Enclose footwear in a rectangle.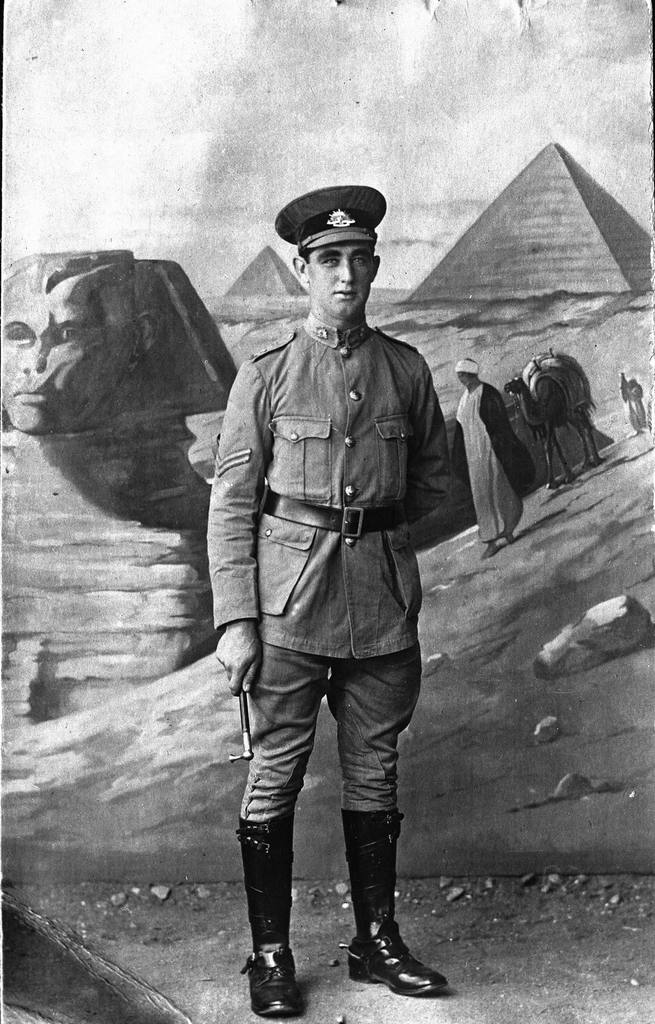
[x1=349, y1=932, x2=433, y2=1007].
